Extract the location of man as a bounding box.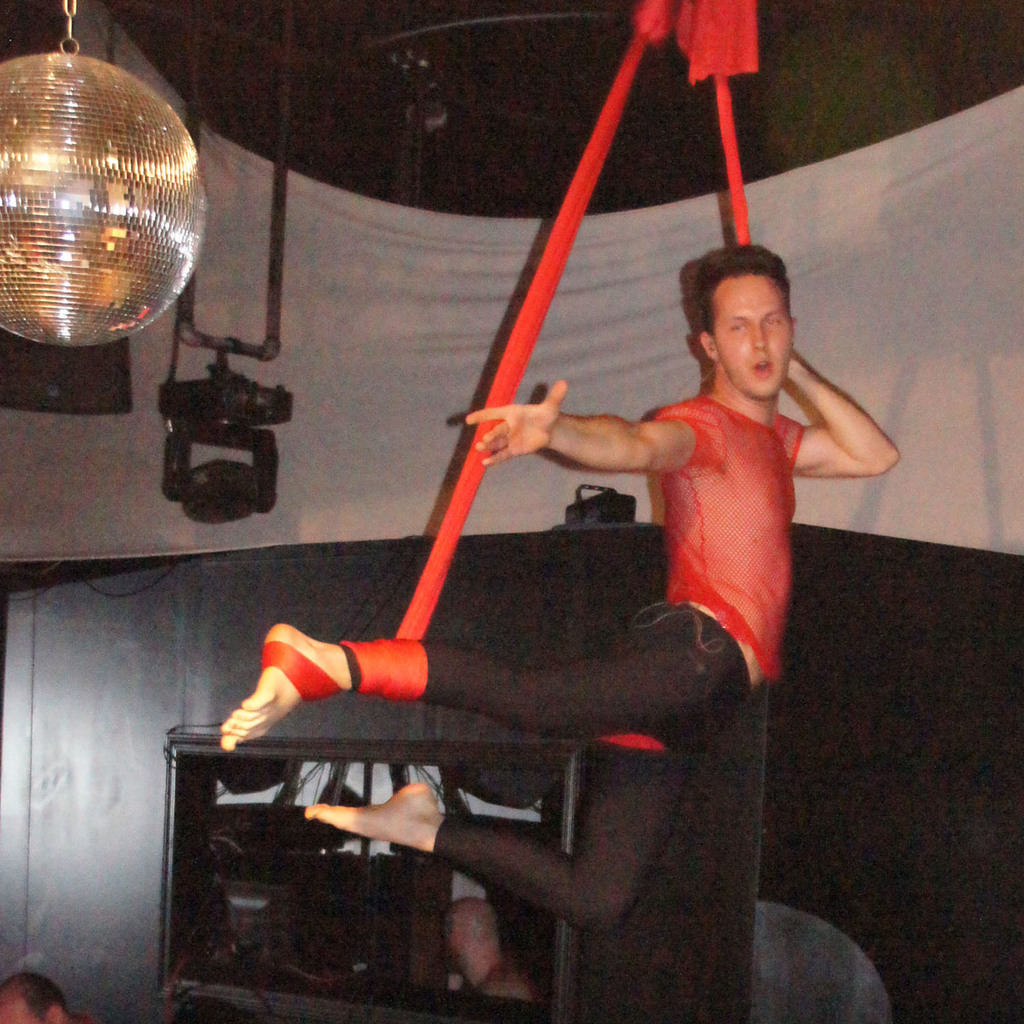
bbox(0, 962, 92, 1023).
